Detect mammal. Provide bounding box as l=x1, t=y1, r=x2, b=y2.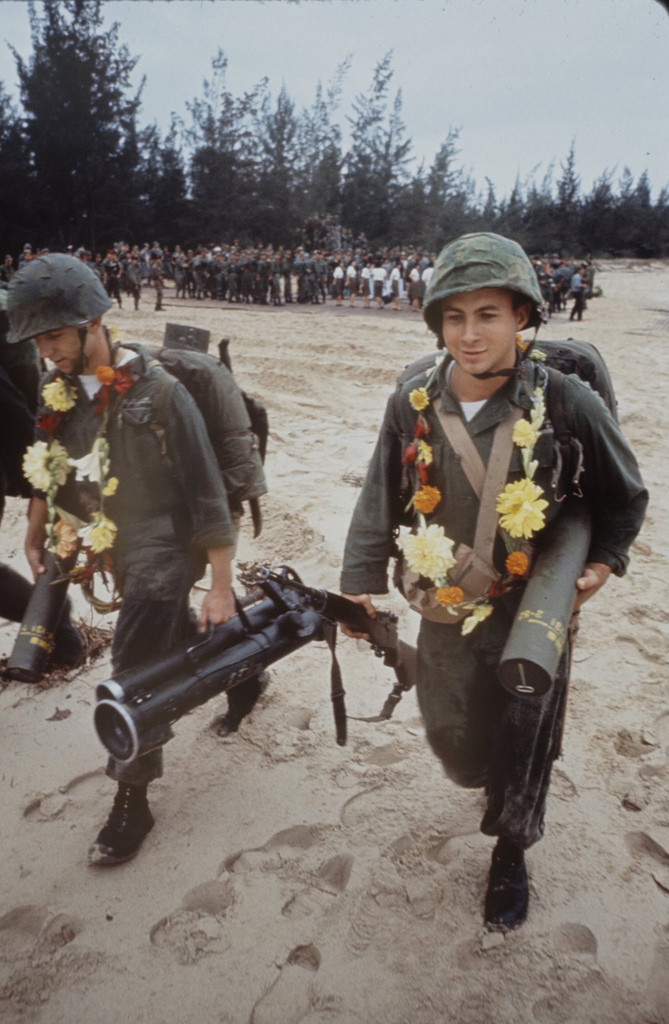
l=0, t=337, r=69, b=673.
